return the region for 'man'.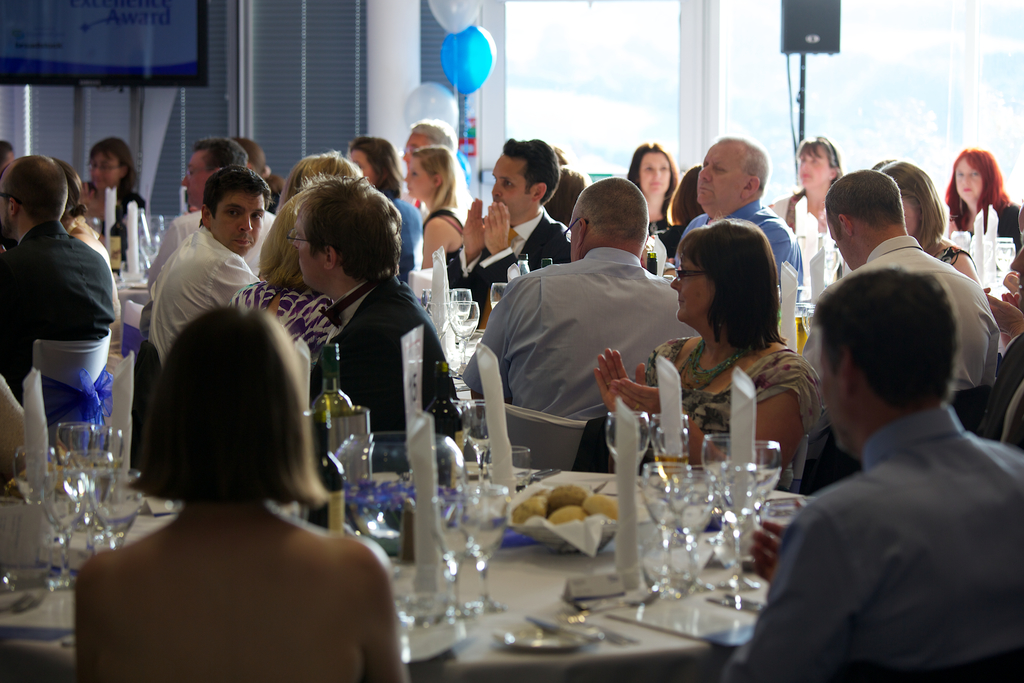
box(148, 135, 279, 286).
